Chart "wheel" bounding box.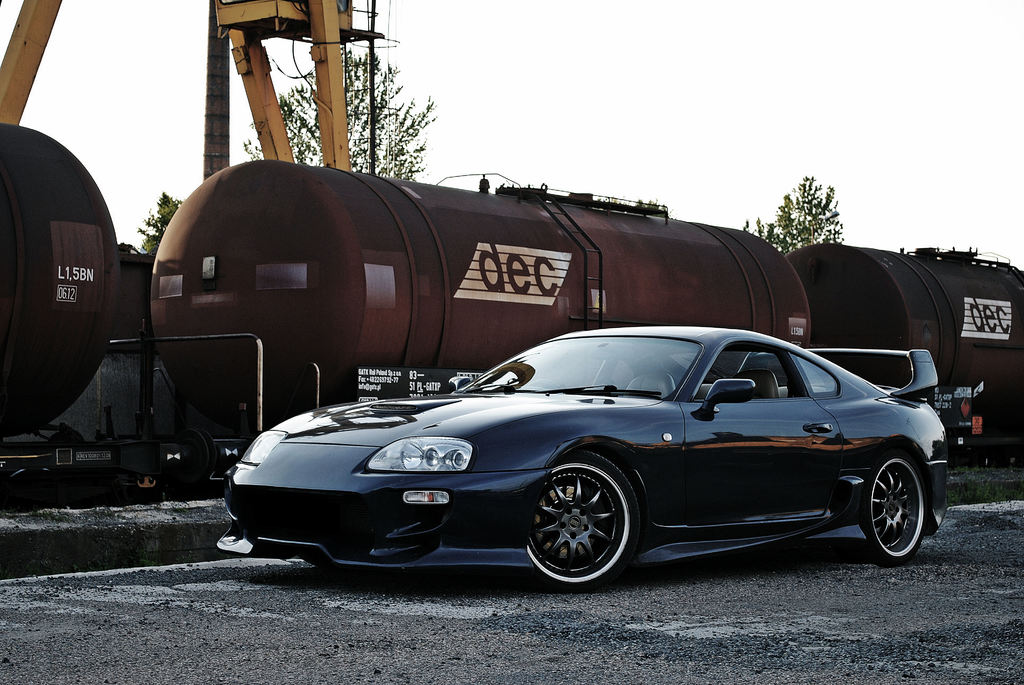
Charted: (x1=519, y1=446, x2=640, y2=595).
